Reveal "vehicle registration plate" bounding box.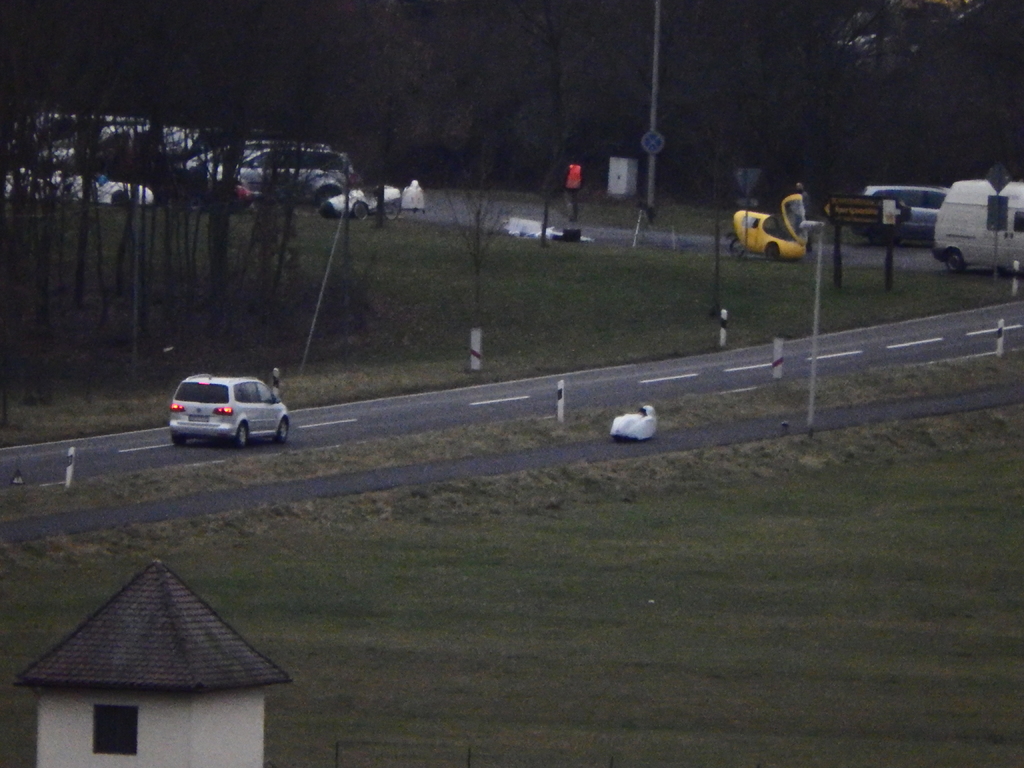
Revealed: [187,414,209,423].
